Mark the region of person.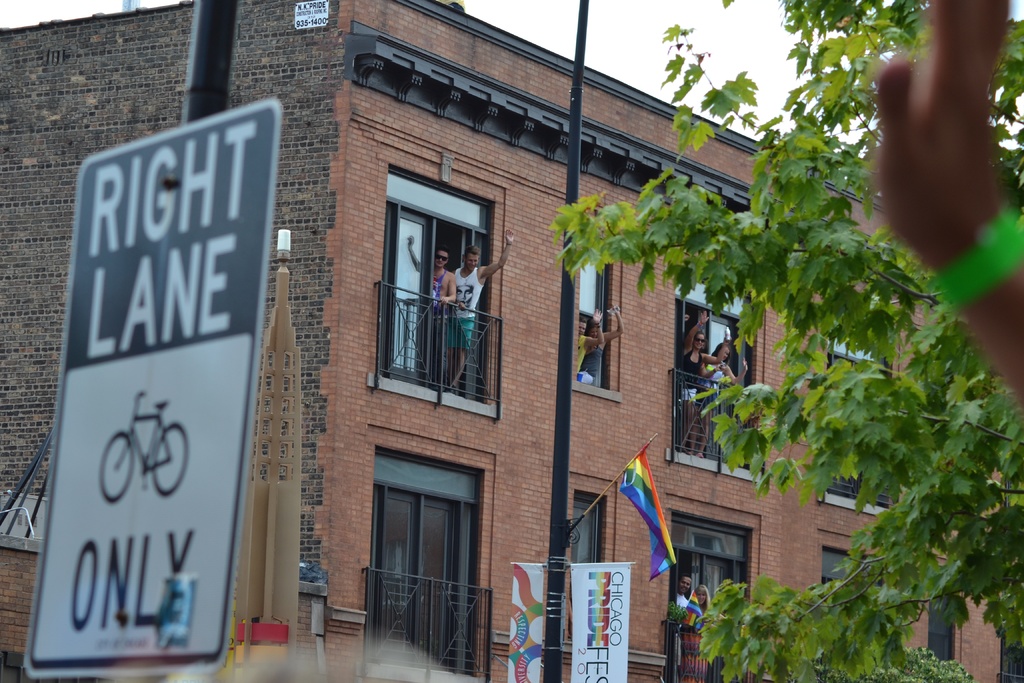
Region: [685,584,710,682].
